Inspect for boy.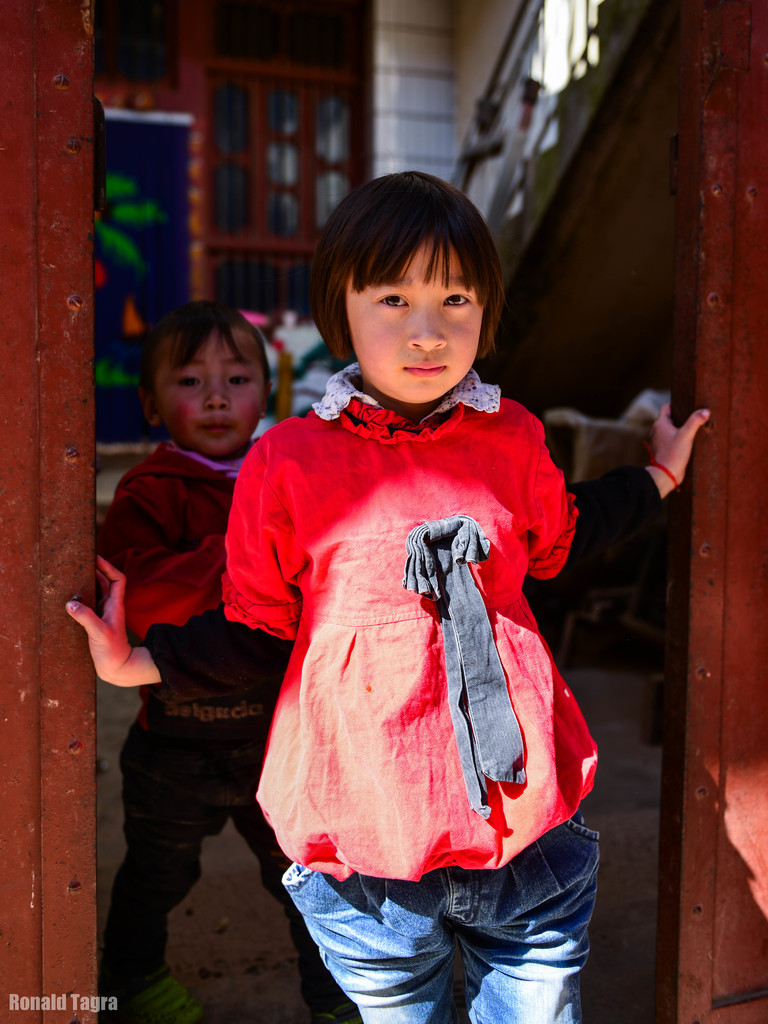
Inspection: pyautogui.locateOnScreen(92, 295, 364, 1023).
